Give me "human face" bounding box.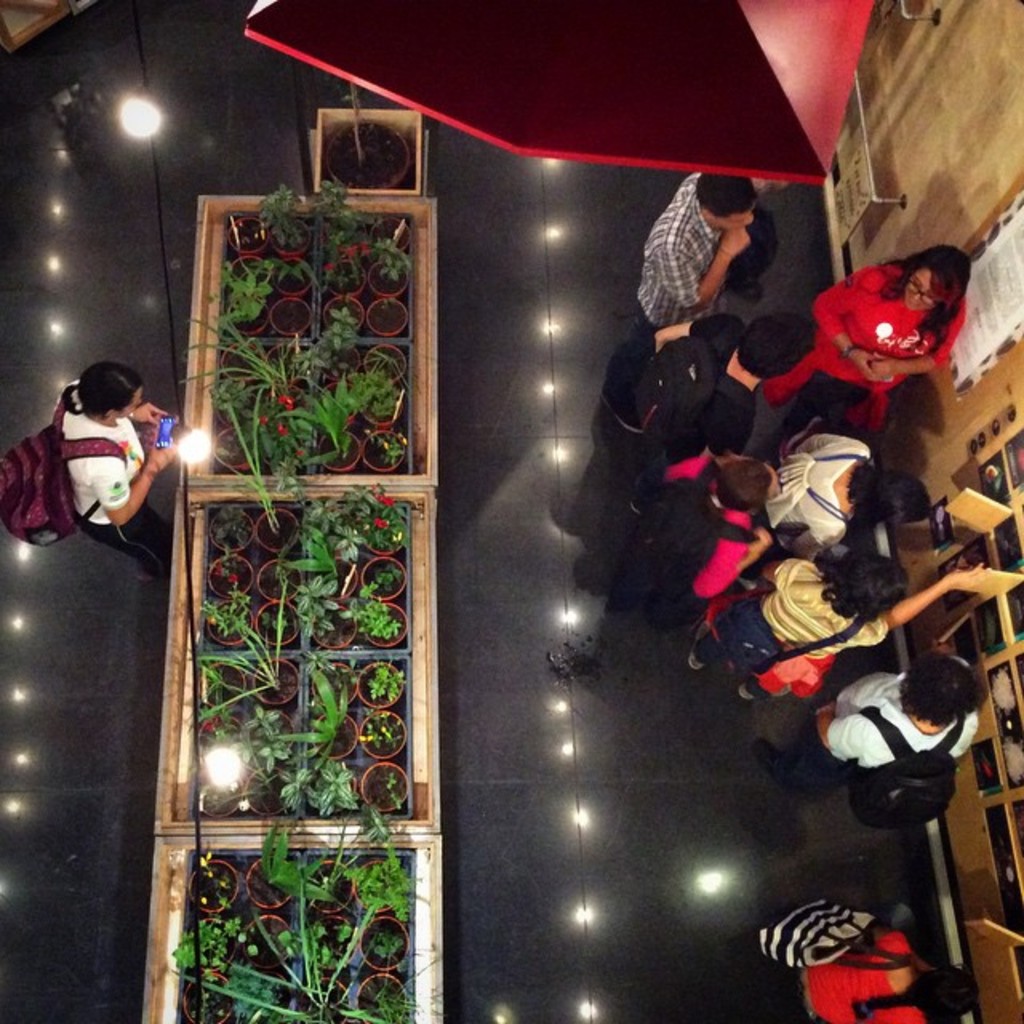
region(904, 270, 941, 310).
